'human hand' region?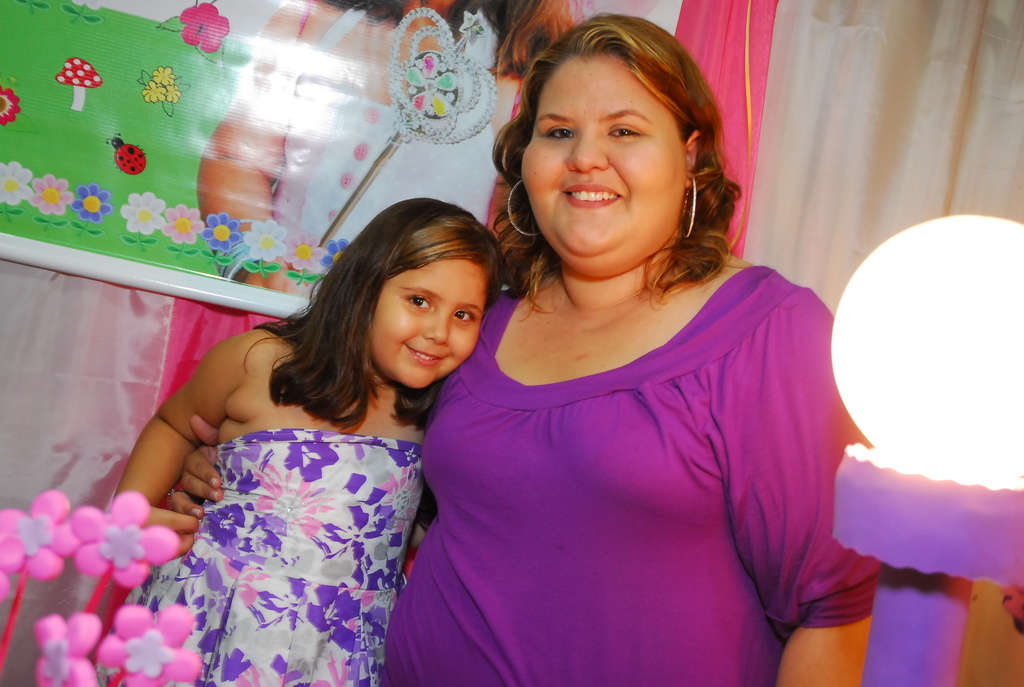
detection(139, 500, 204, 564)
